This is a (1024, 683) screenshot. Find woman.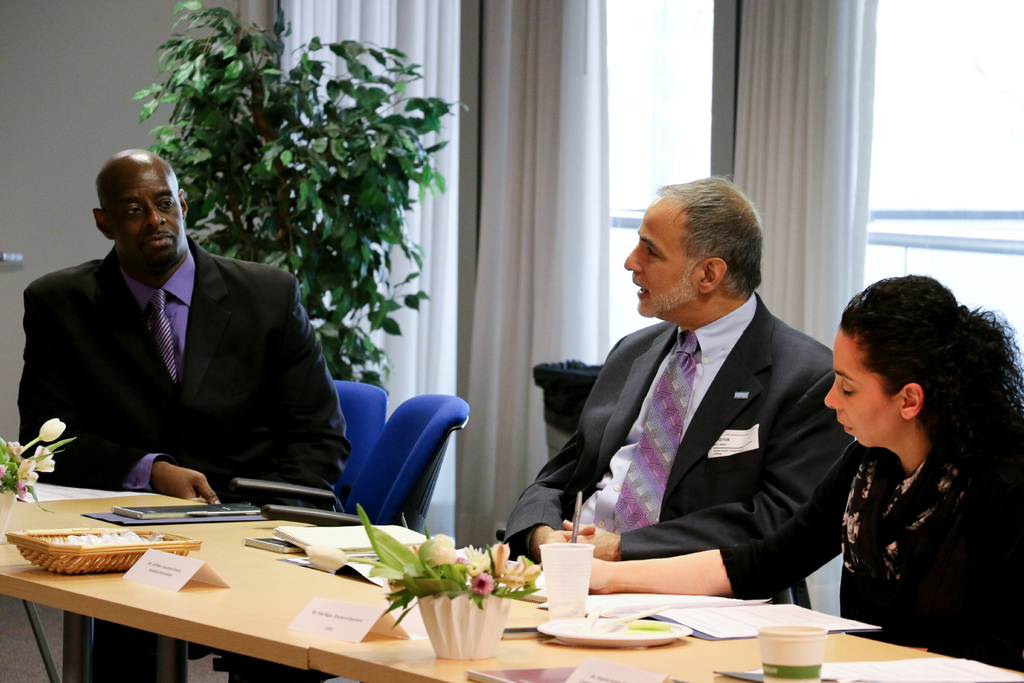
Bounding box: (822,270,1023,671).
